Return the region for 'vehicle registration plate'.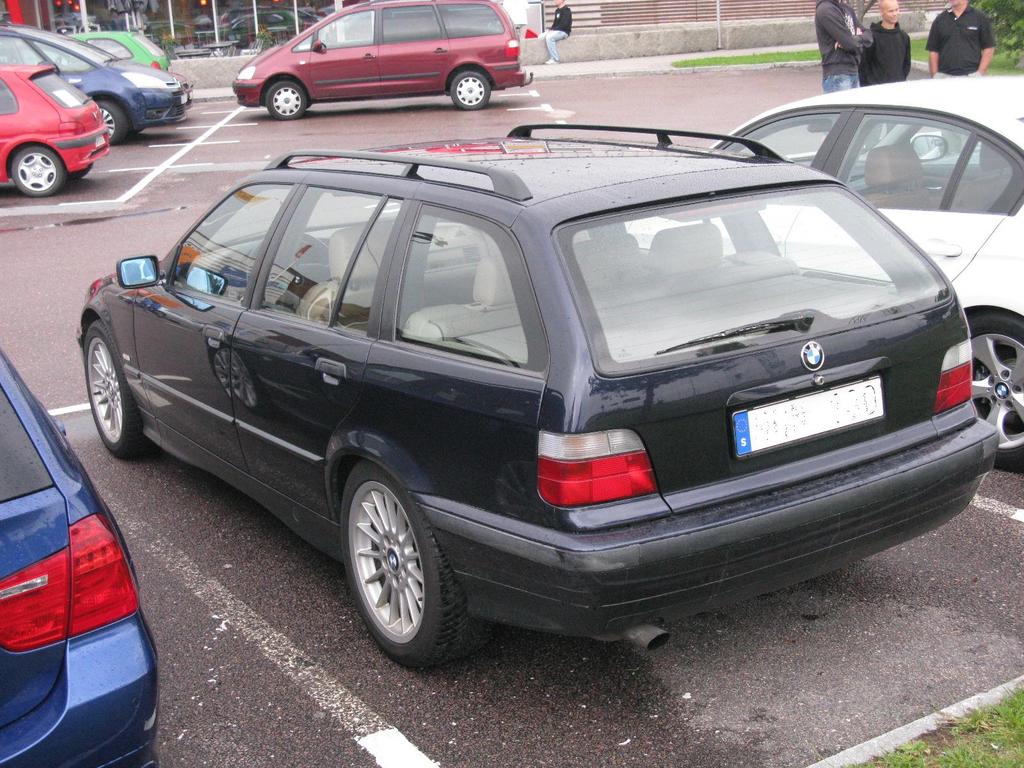
bbox=[733, 374, 885, 458].
